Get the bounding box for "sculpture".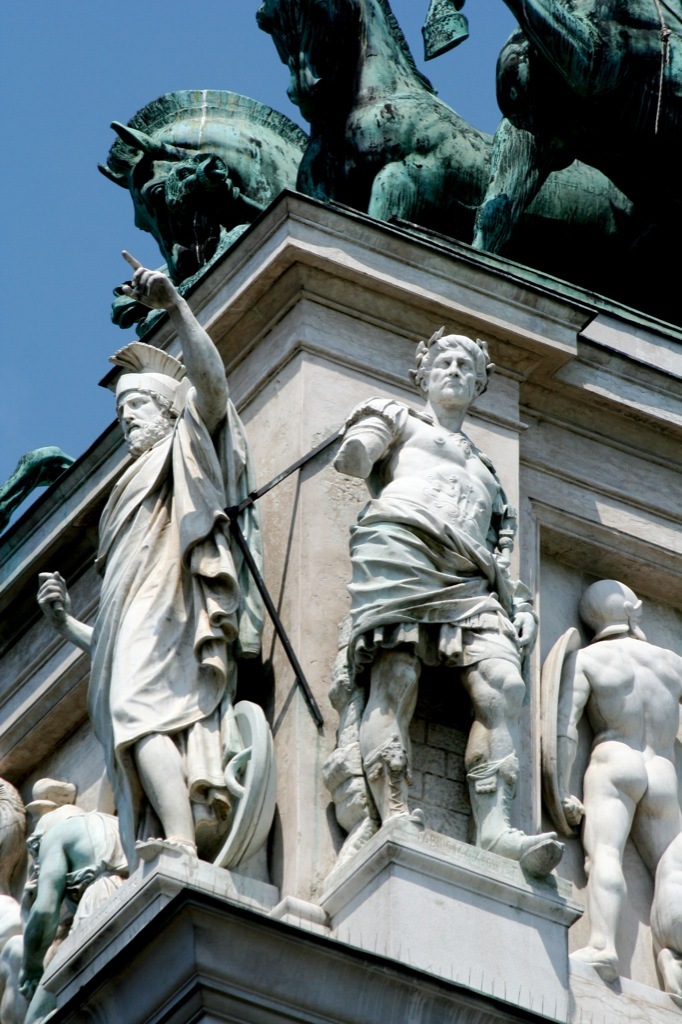
box(537, 579, 681, 994).
